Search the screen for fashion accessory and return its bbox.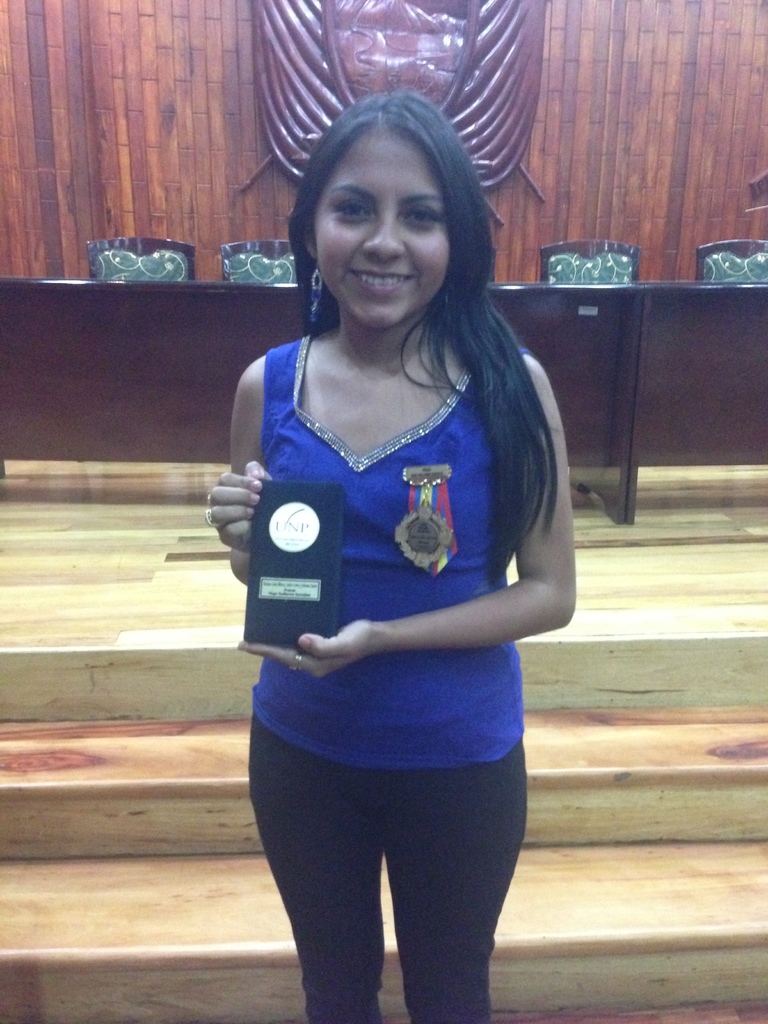
Found: bbox=(204, 504, 226, 525).
